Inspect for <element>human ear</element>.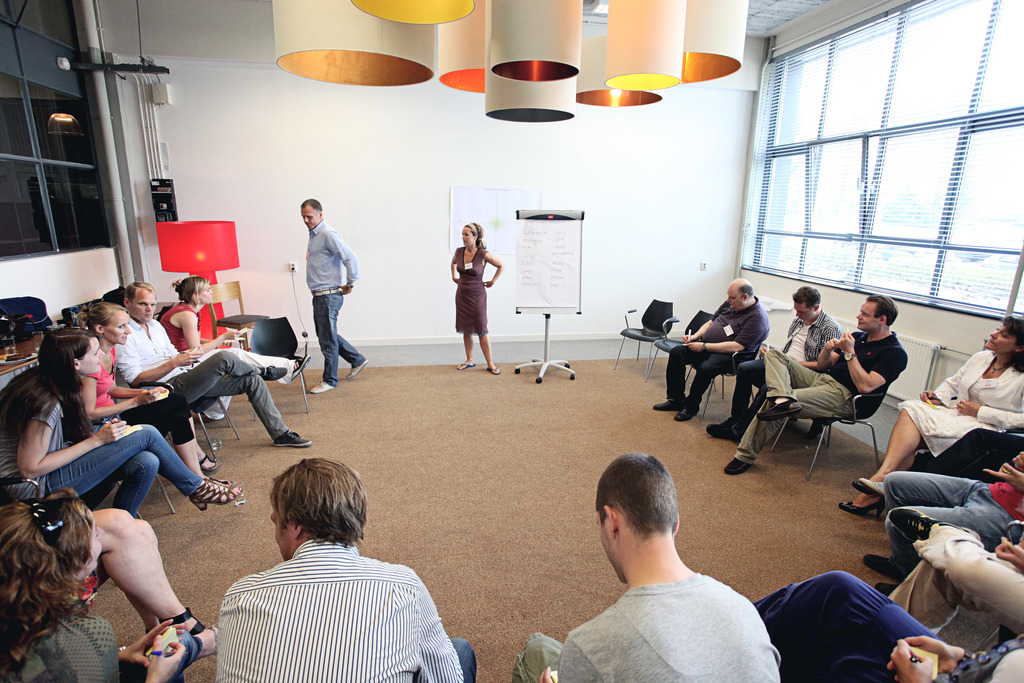
Inspection: bbox(604, 505, 620, 532).
